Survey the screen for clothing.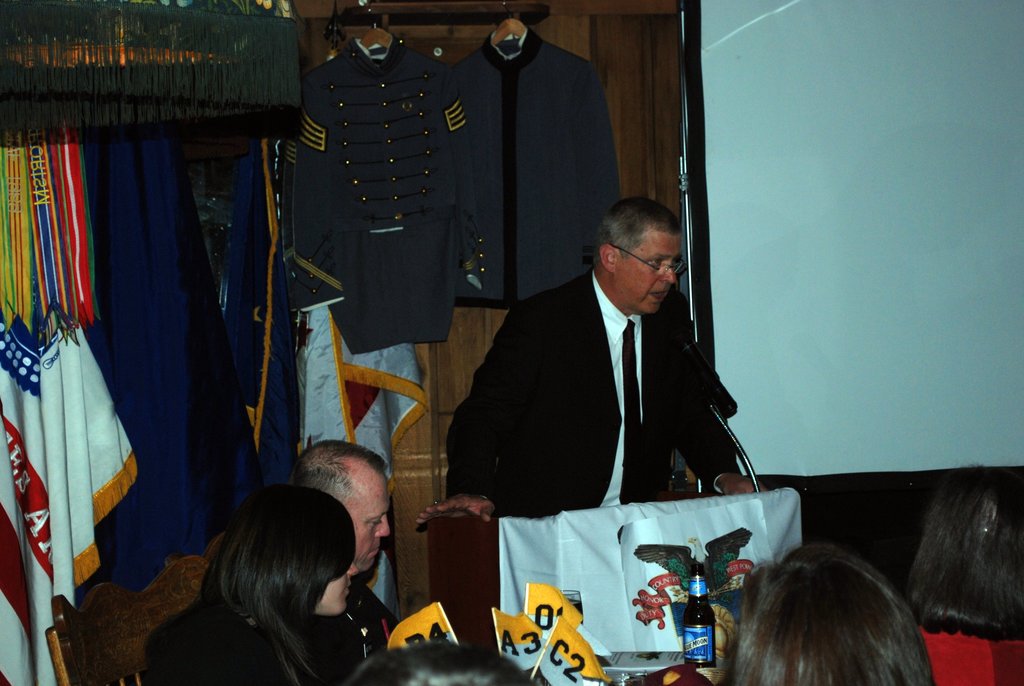
Survey found: (left=443, top=268, right=742, bottom=511).
